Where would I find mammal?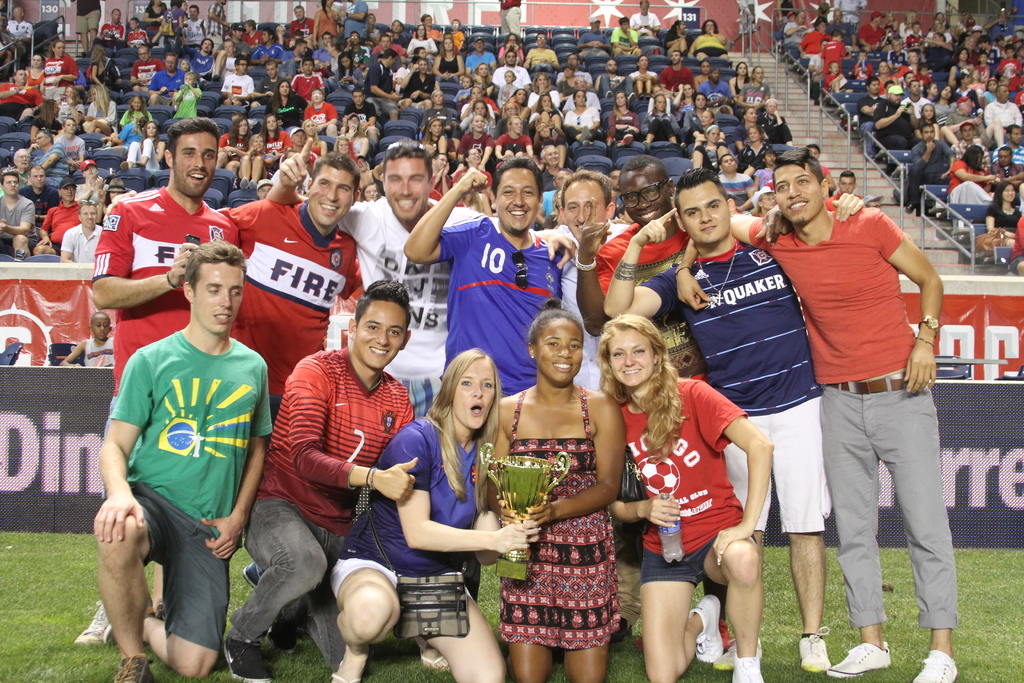
At [219, 274, 412, 682].
